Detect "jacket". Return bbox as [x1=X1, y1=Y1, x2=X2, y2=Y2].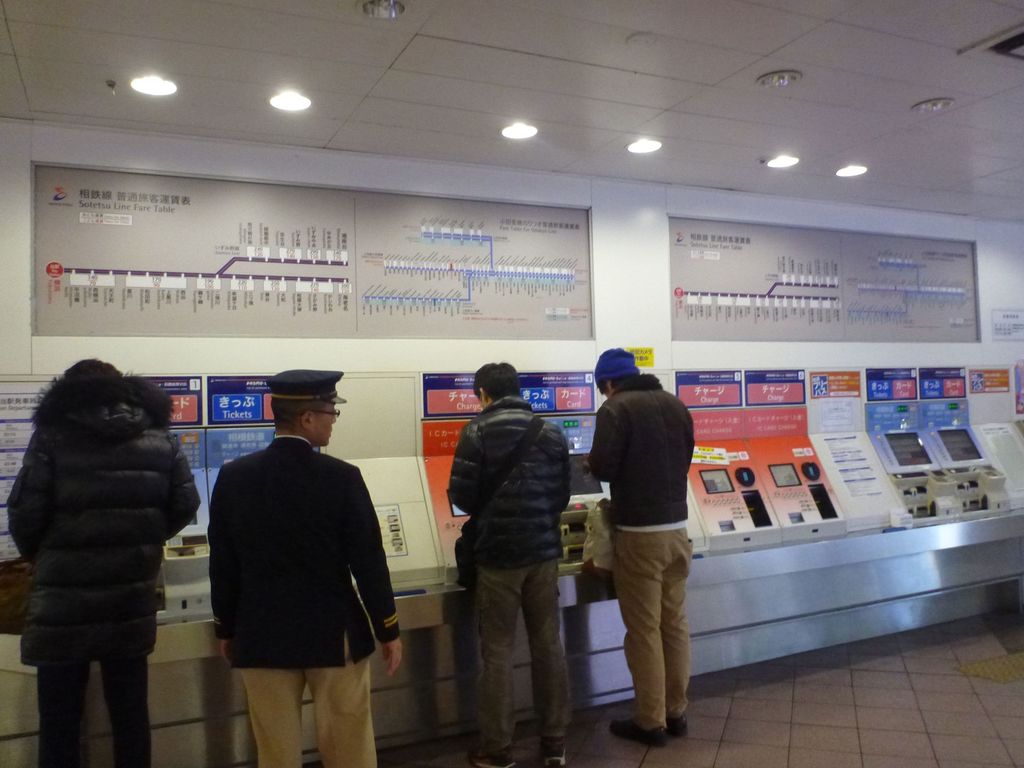
[x1=586, y1=369, x2=688, y2=537].
